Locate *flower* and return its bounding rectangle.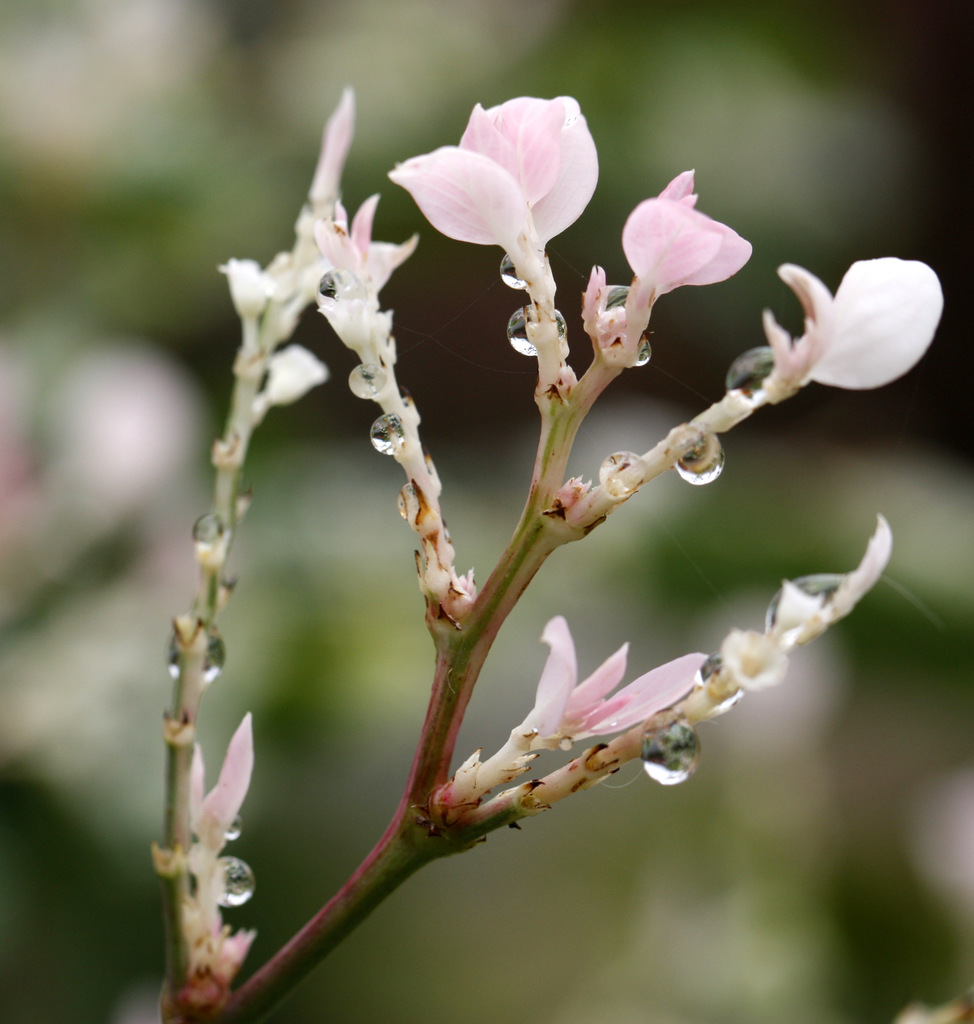
(x1=760, y1=259, x2=950, y2=405).
